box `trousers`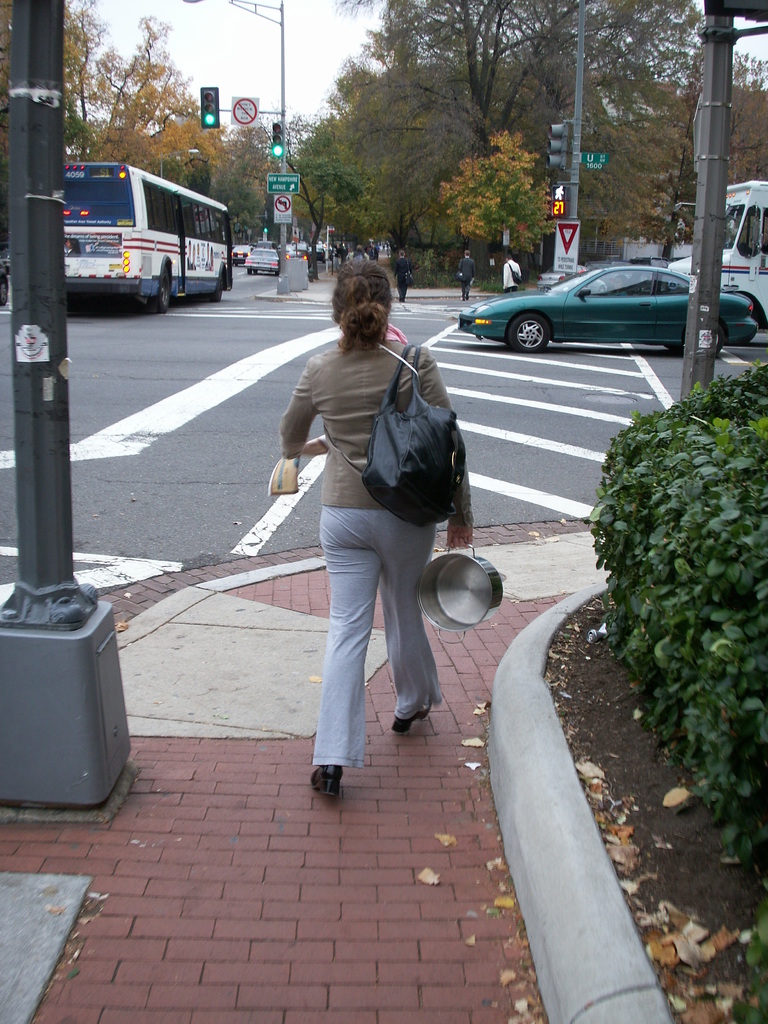
Rect(302, 495, 435, 762)
